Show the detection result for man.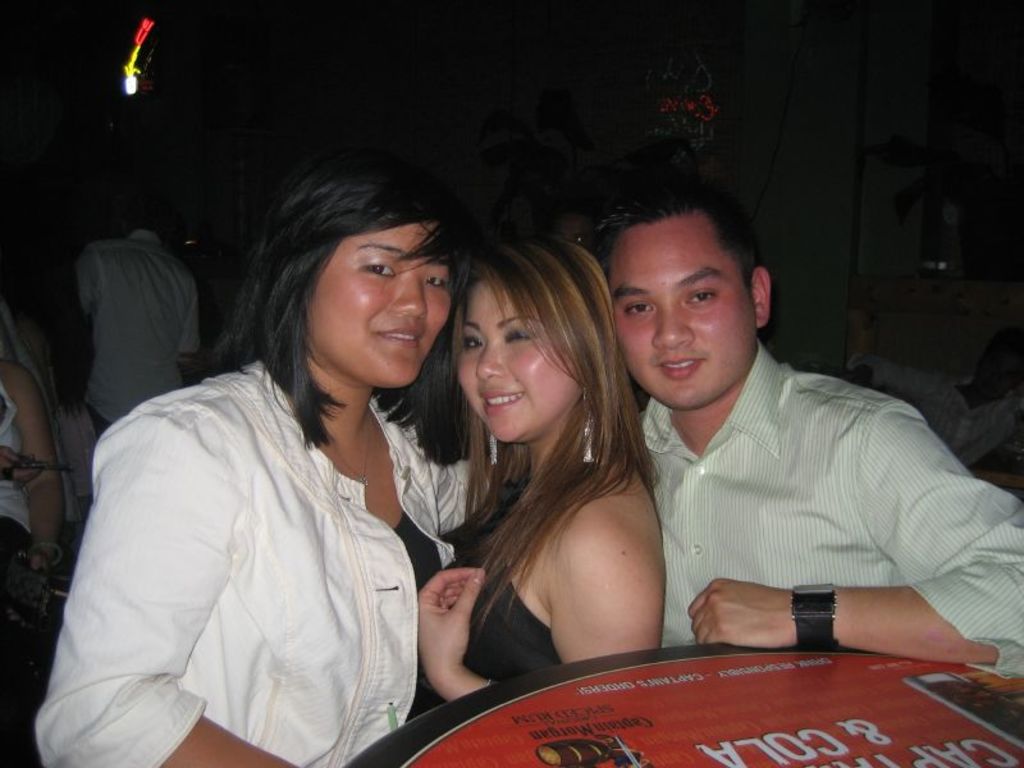
[67,195,198,445].
